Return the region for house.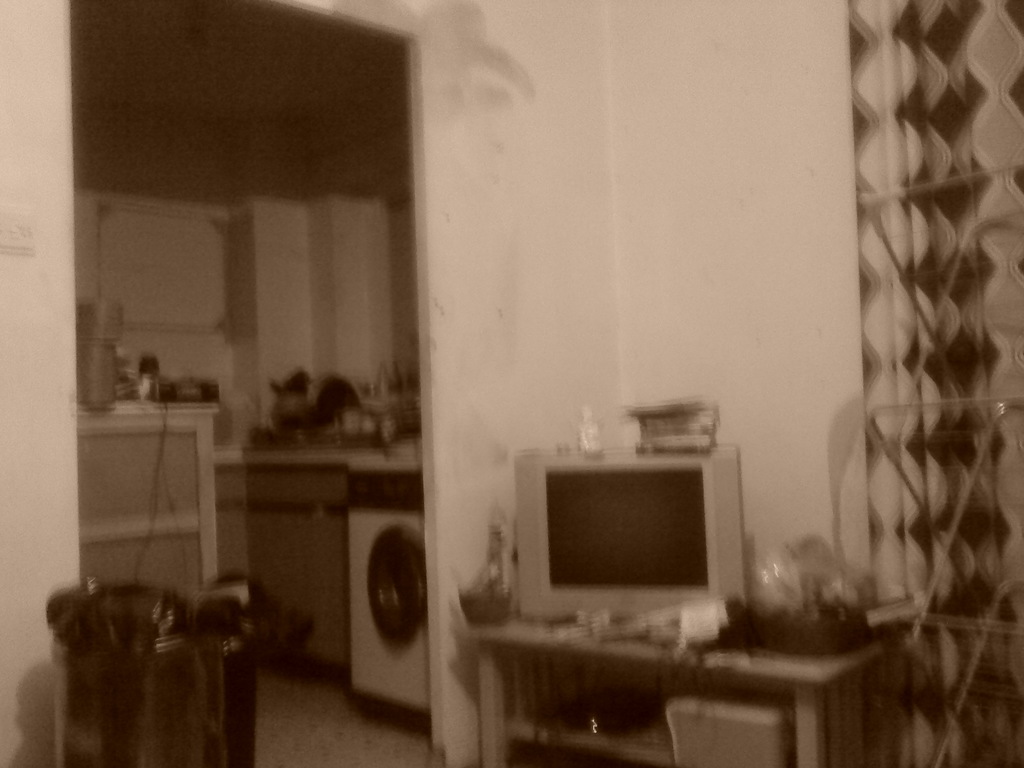
[0,0,1023,767].
